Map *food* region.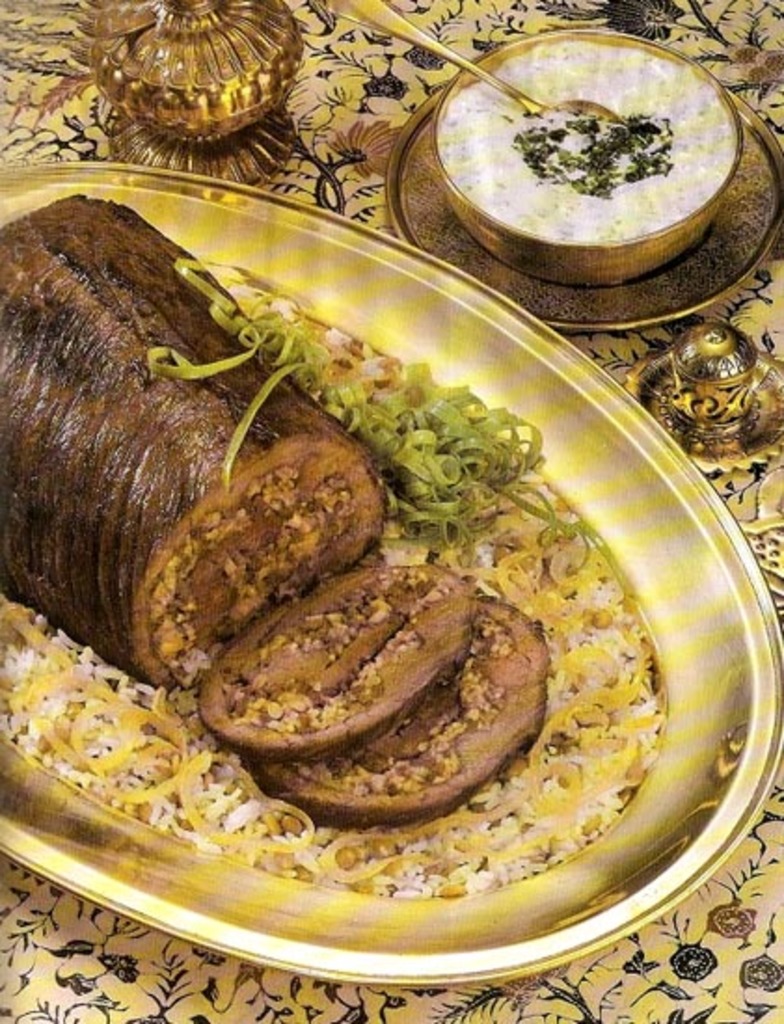
Mapped to (196, 560, 479, 775).
